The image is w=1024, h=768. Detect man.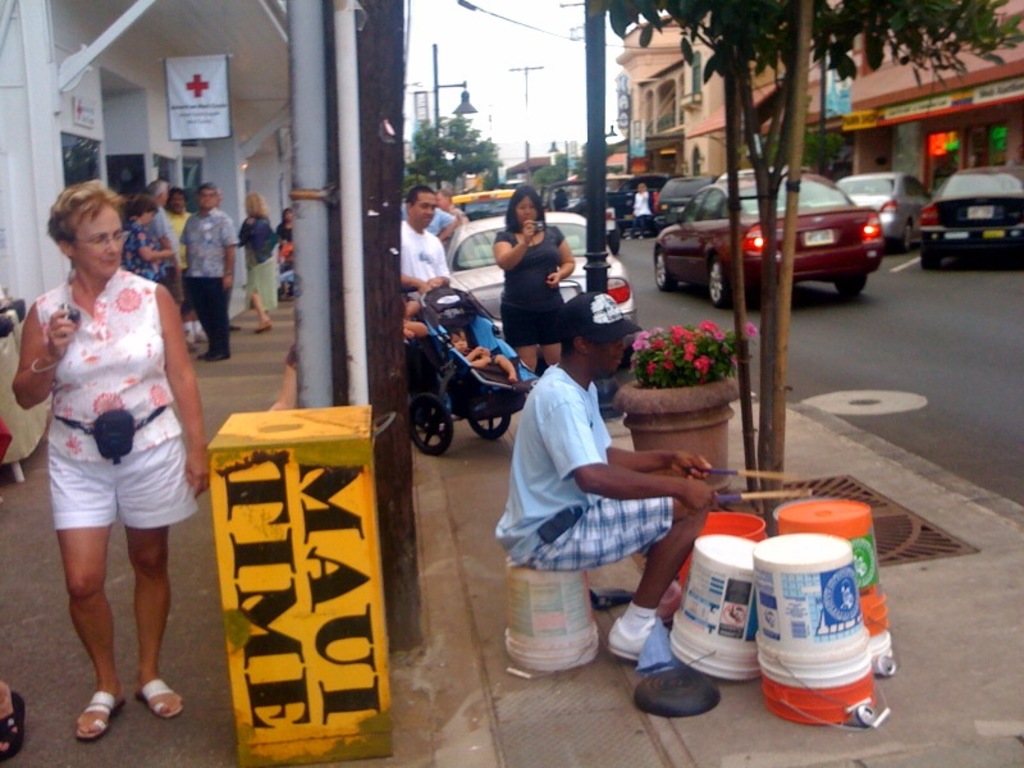
Detection: (left=488, top=302, right=691, bottom=662).
